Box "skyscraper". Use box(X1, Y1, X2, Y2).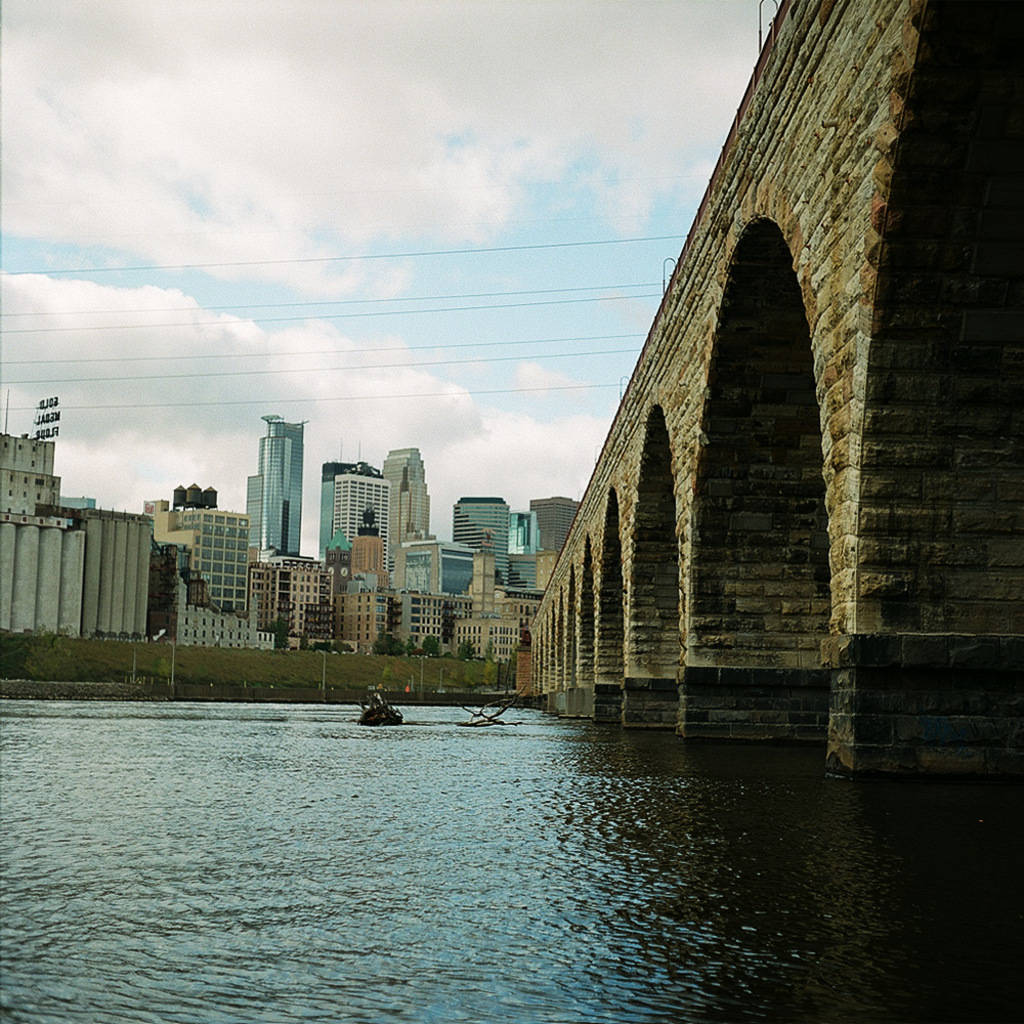
box(246, 411, 306, 558).
